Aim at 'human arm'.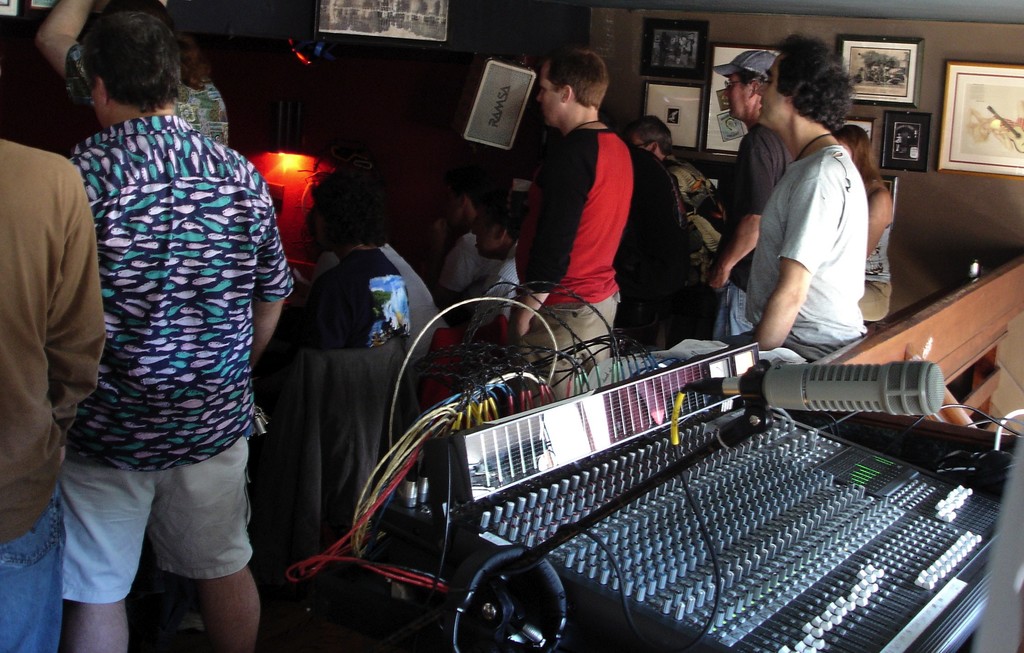
Aimed at (left=733, top=166, right=844, bottom=355).
